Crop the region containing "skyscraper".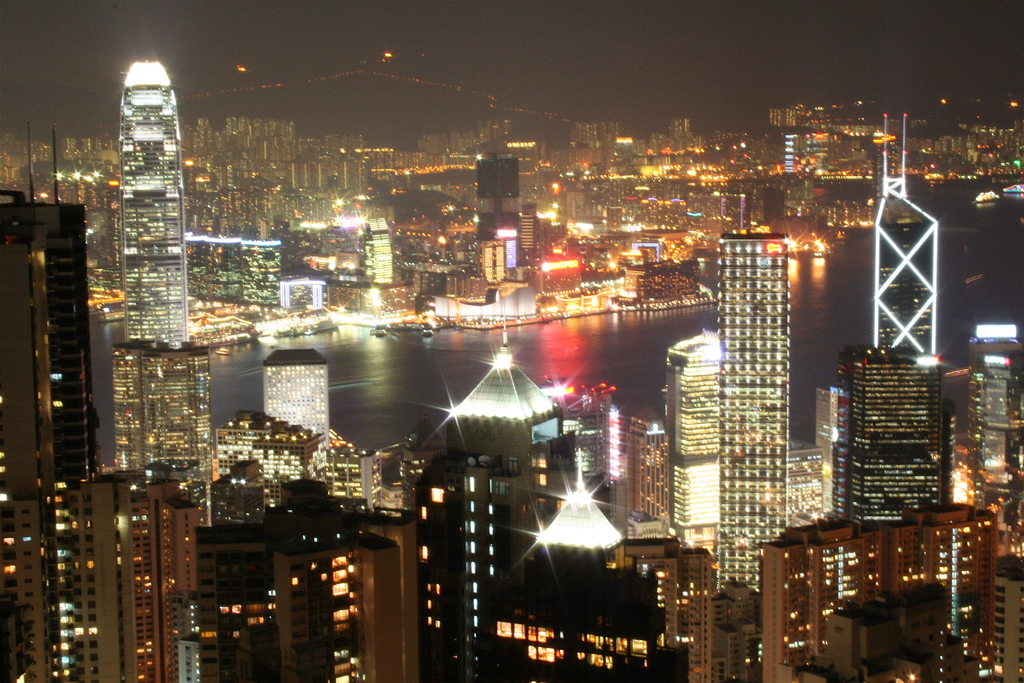
Crop region: l=713, t=225, r=788, b=599.
